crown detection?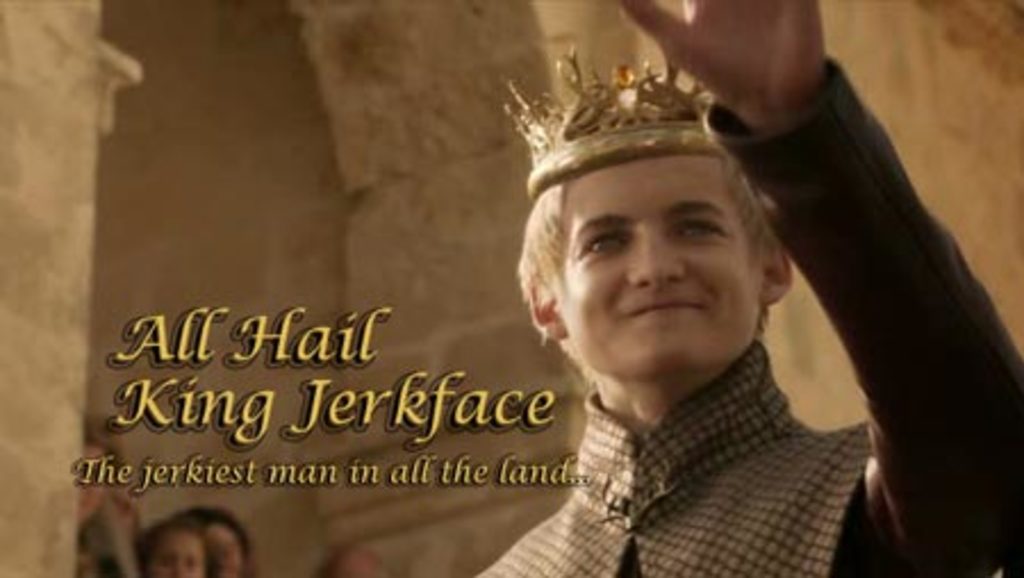
498:43:726:200
